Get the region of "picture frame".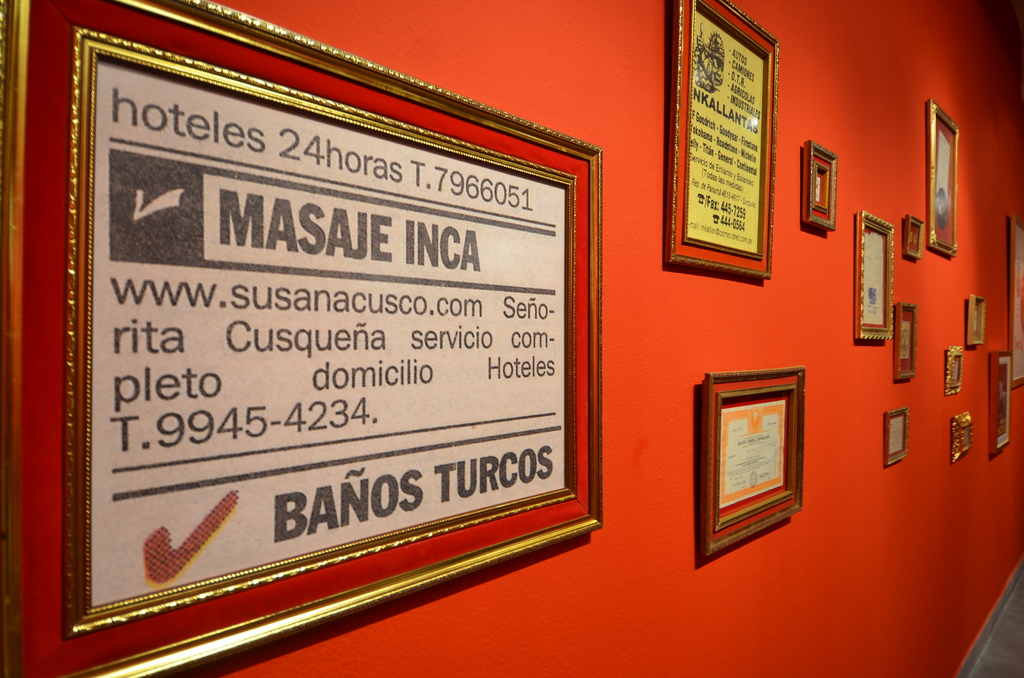
[x1=967, y1=291, x2=985, y2=348].
